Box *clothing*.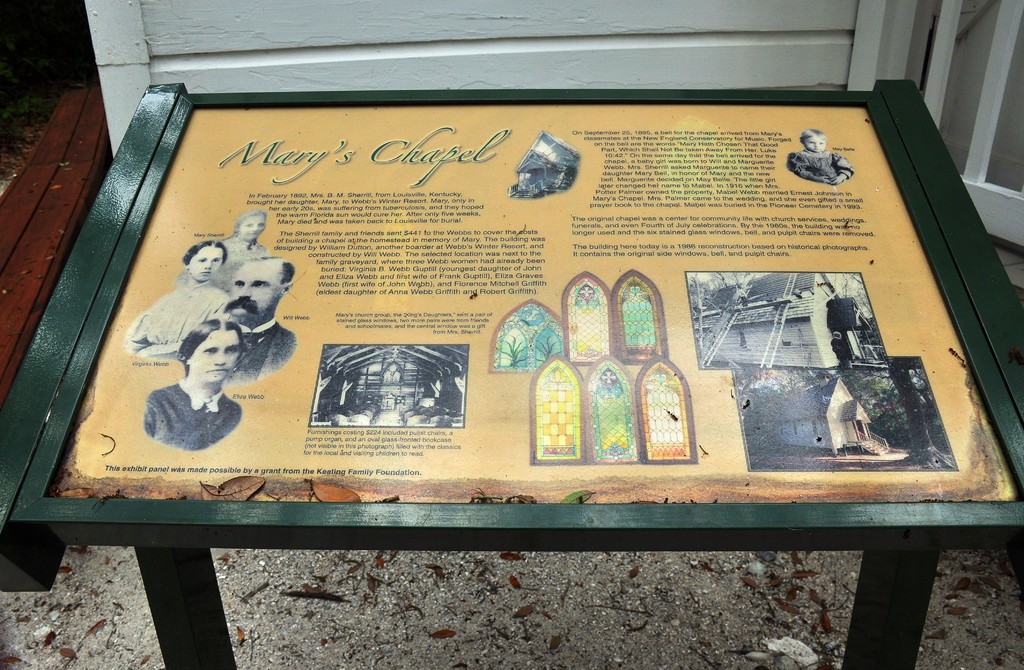
box=[142, 375, 242, 457].
